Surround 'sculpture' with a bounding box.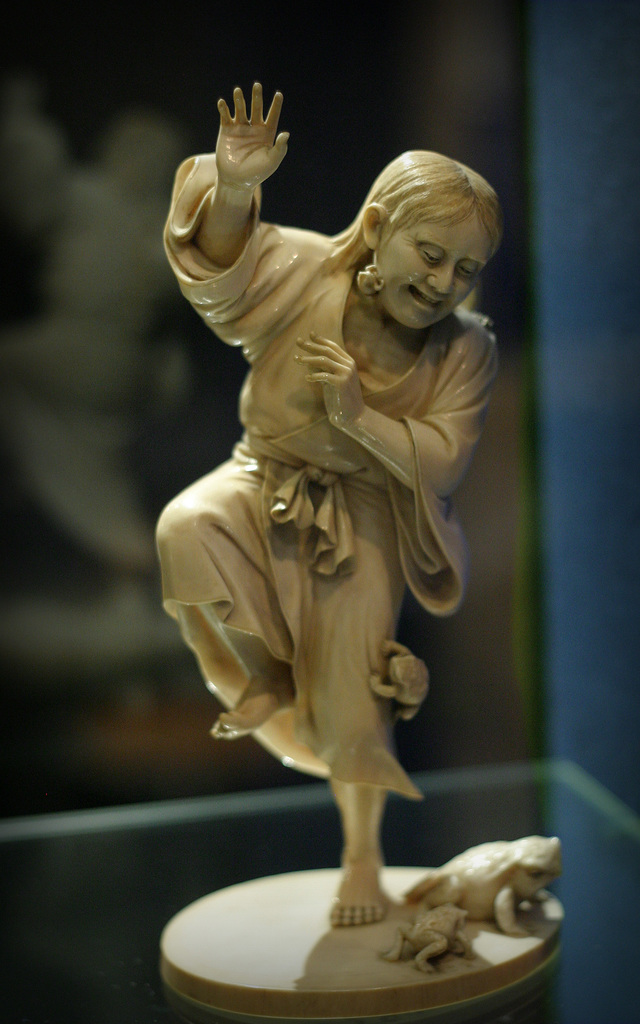
<region>165, 84, 532, 1020</region>.
